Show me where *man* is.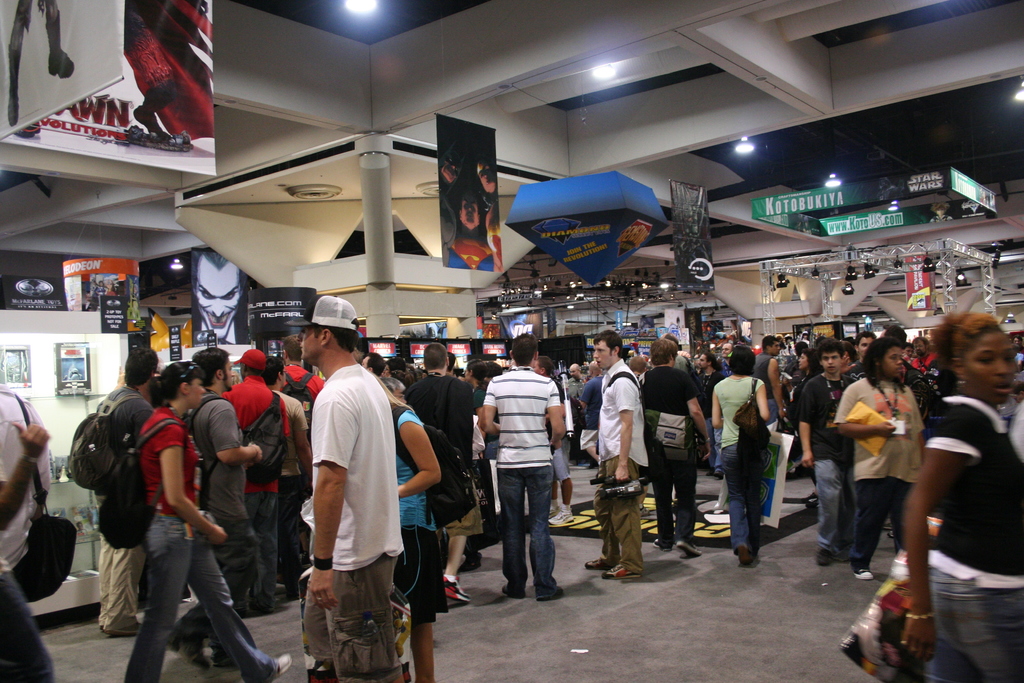
*man* is at detection(911, 334, 940, 377).
